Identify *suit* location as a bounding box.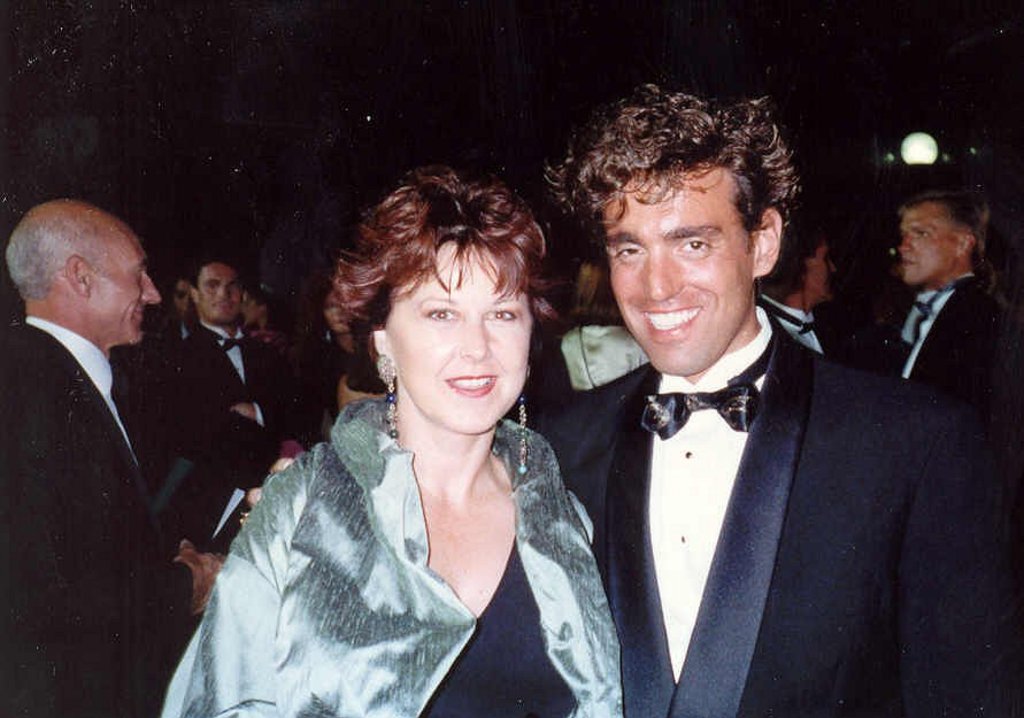
bbox=[525, 300, 1023, 717].
